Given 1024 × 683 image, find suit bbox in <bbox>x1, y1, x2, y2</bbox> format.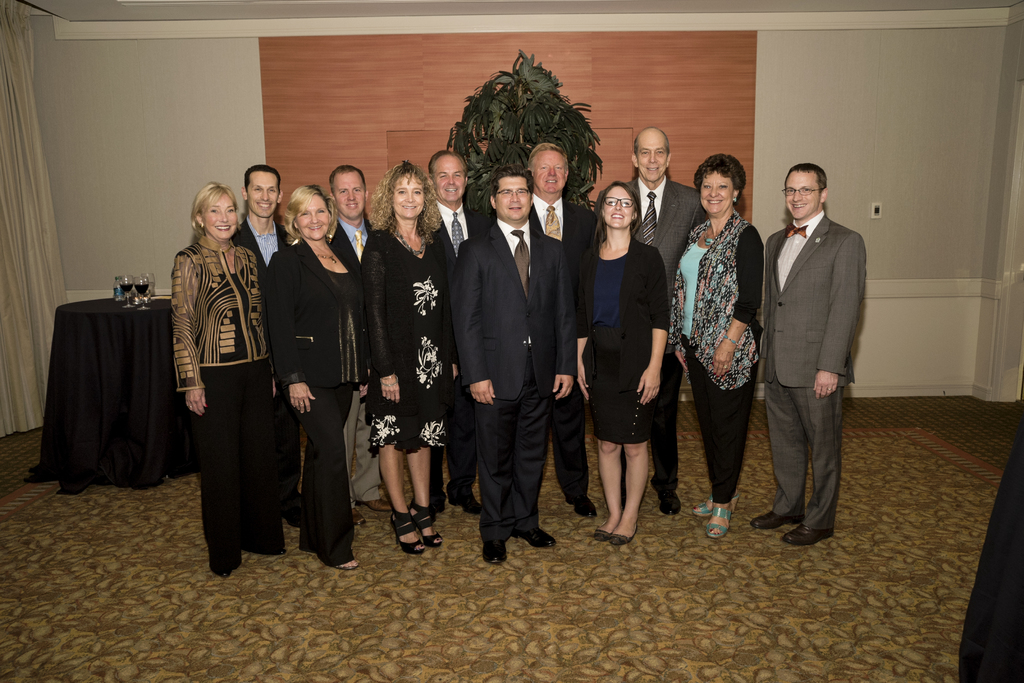
<bbox>527, 189, 602, 504</bbox>.
